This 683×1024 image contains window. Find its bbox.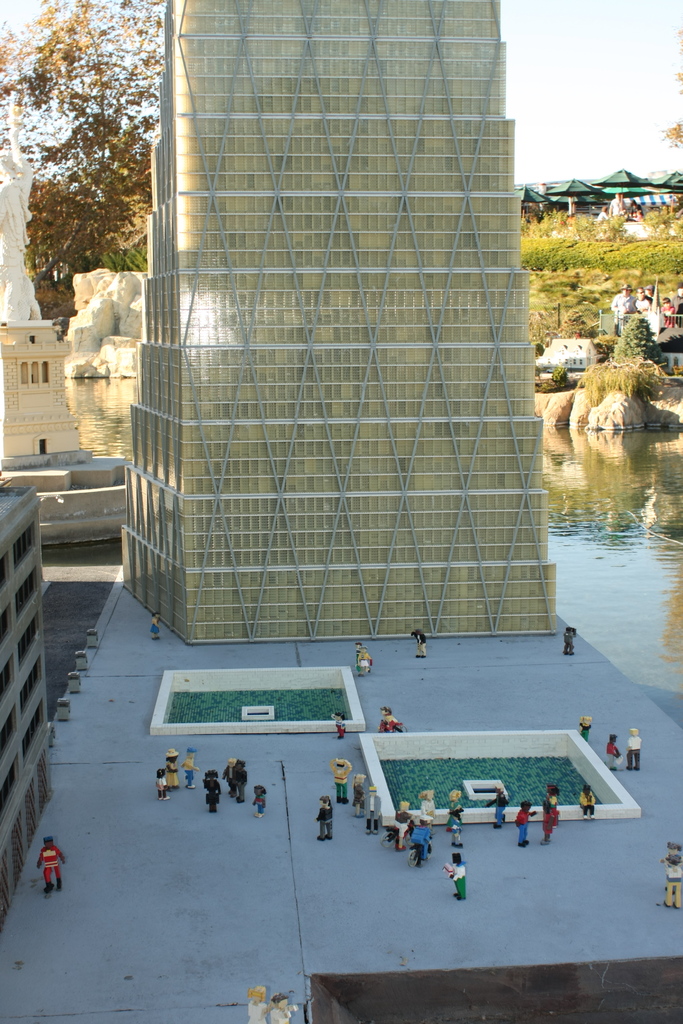
bbox(12, 523, 36, 575).
